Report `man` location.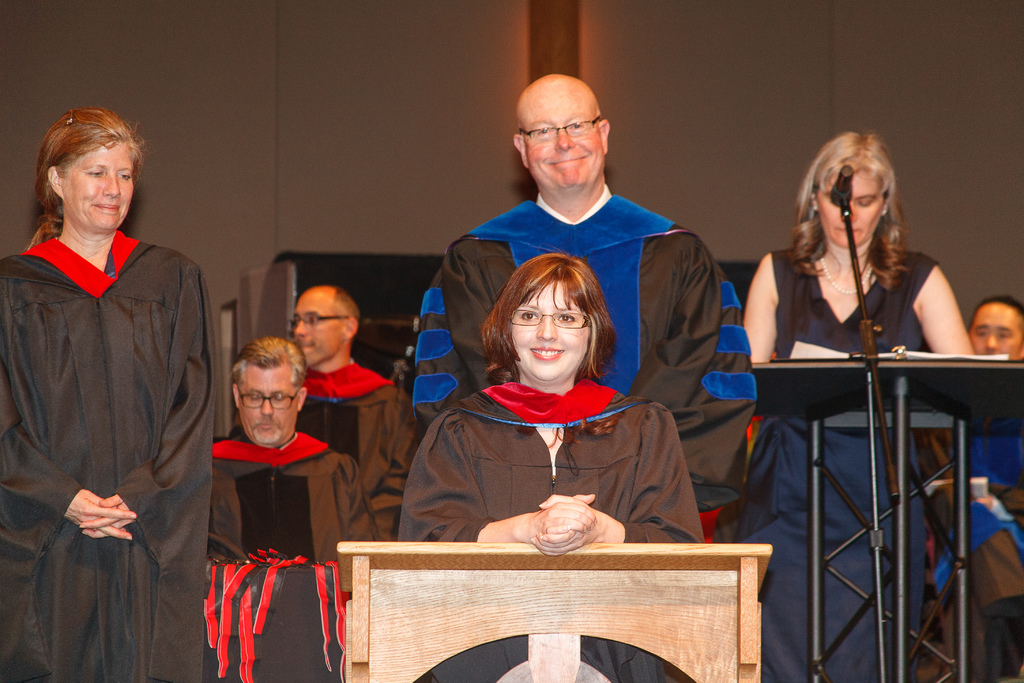
Report: 920,298,1023,682.
